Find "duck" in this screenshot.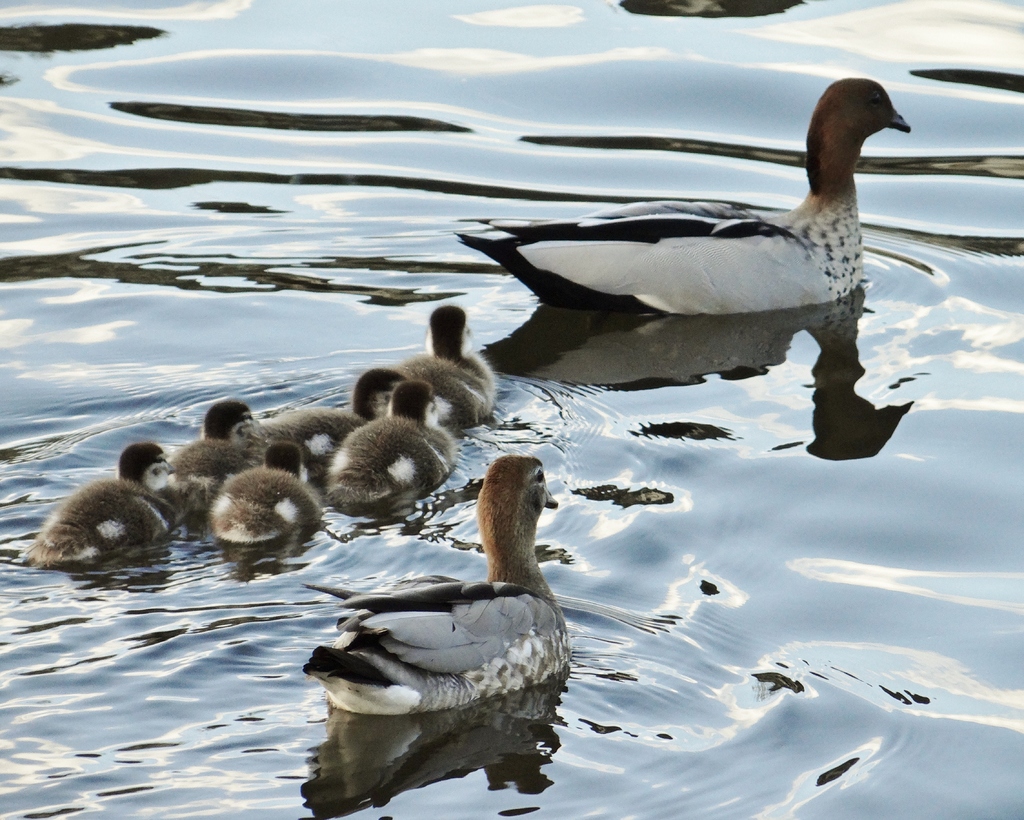
The bounding box for "duck" is (x1=8, y1=433, x2=179, y2=580).
